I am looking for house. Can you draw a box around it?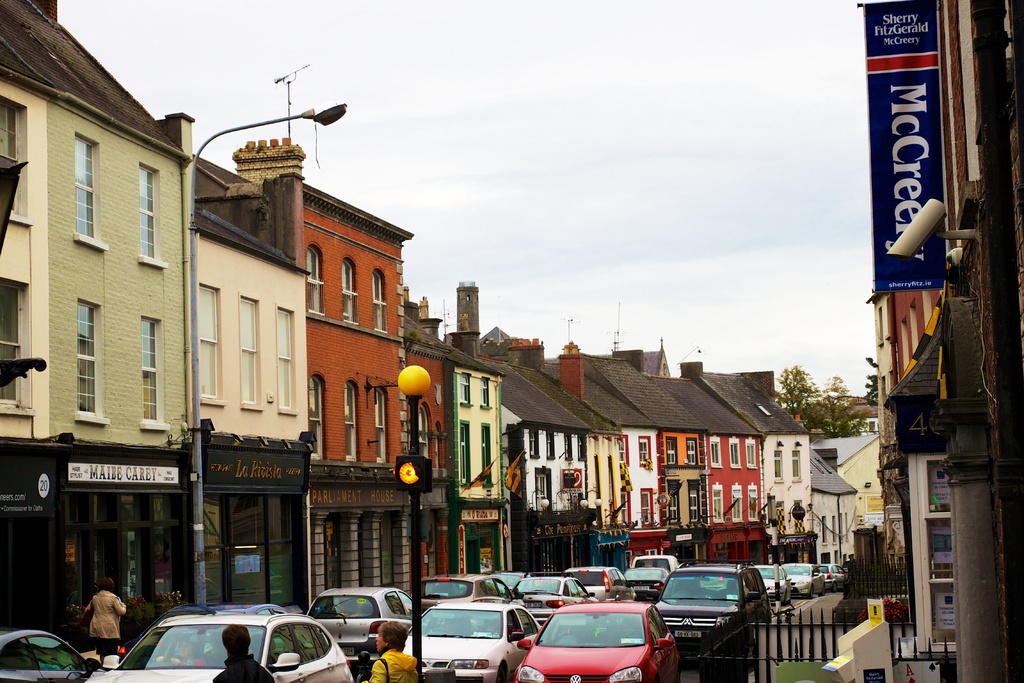
Sure, the bounding box is 0:0:204:627.
